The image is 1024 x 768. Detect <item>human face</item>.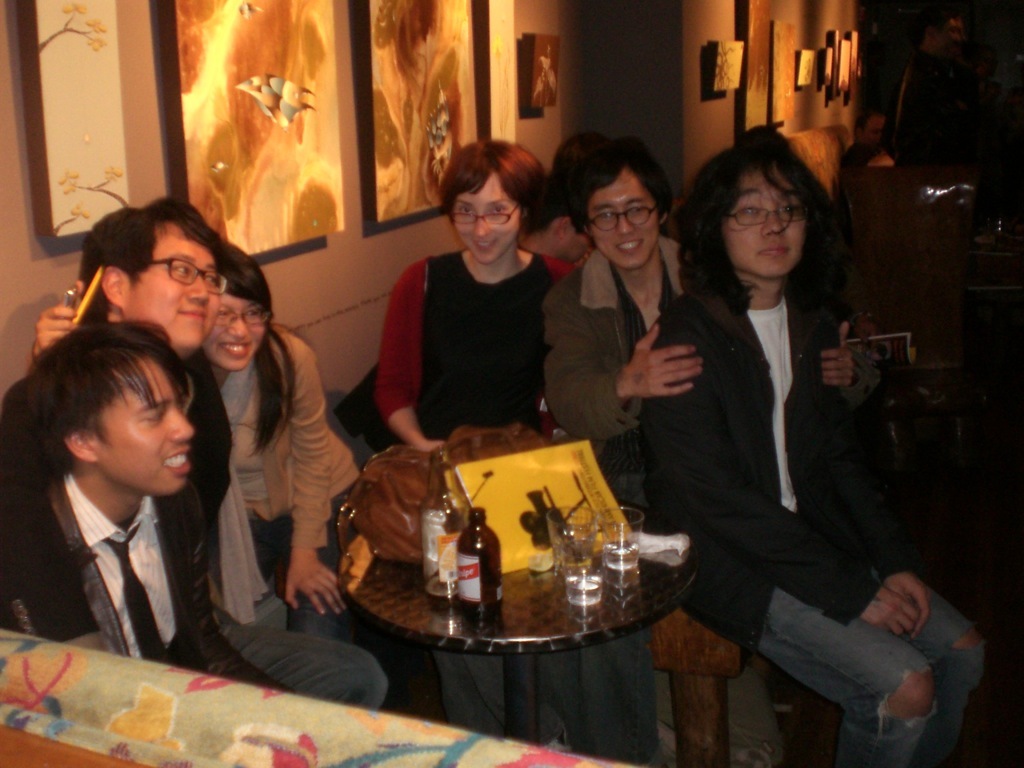
Detection: BBox(586, 177, 664, 270).
